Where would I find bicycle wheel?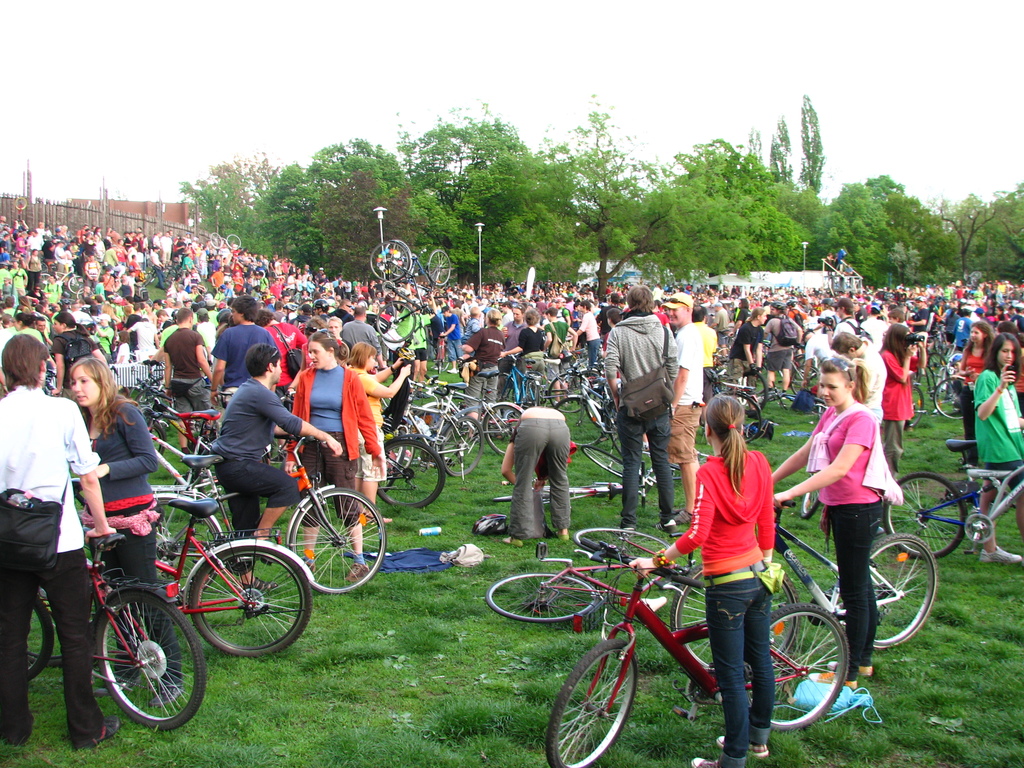
At 20,594,50,684.
